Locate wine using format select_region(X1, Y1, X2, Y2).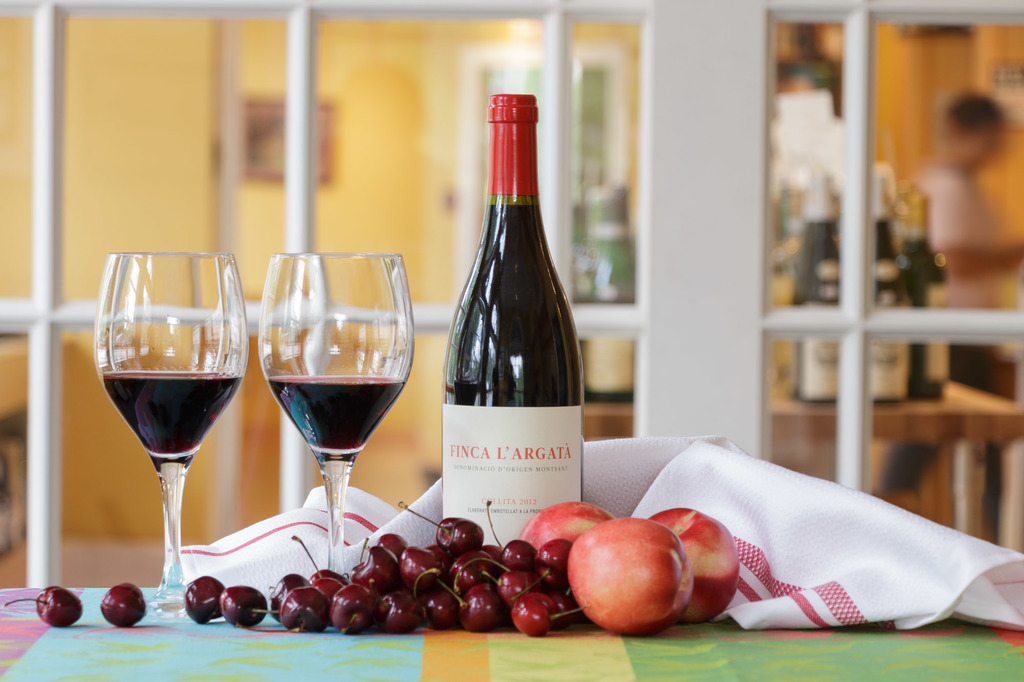
select_region(104, 374, 237, 466).
